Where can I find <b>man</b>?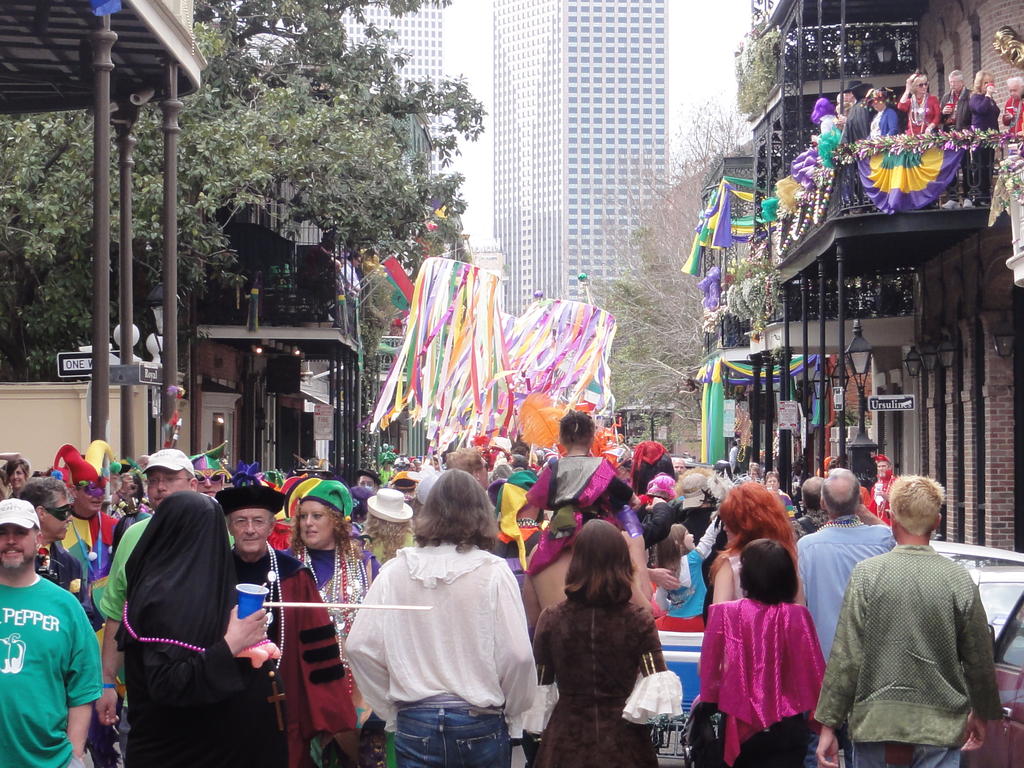
You can find it at bbox=[996, 66, 1023, 141].
